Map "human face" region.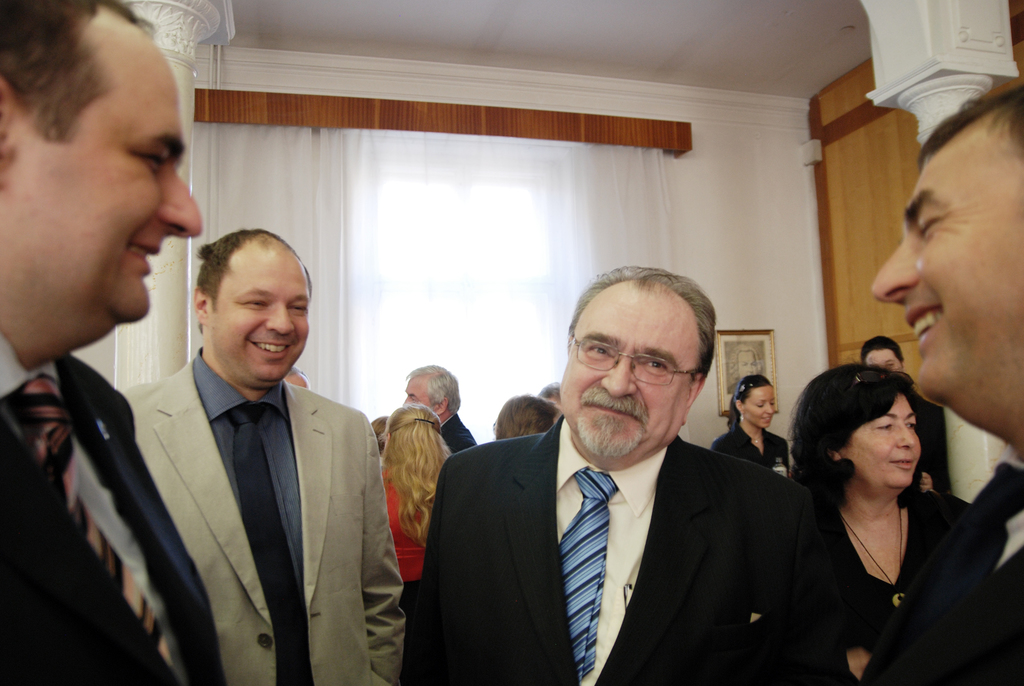
Mapped to 403:377:436:406.
